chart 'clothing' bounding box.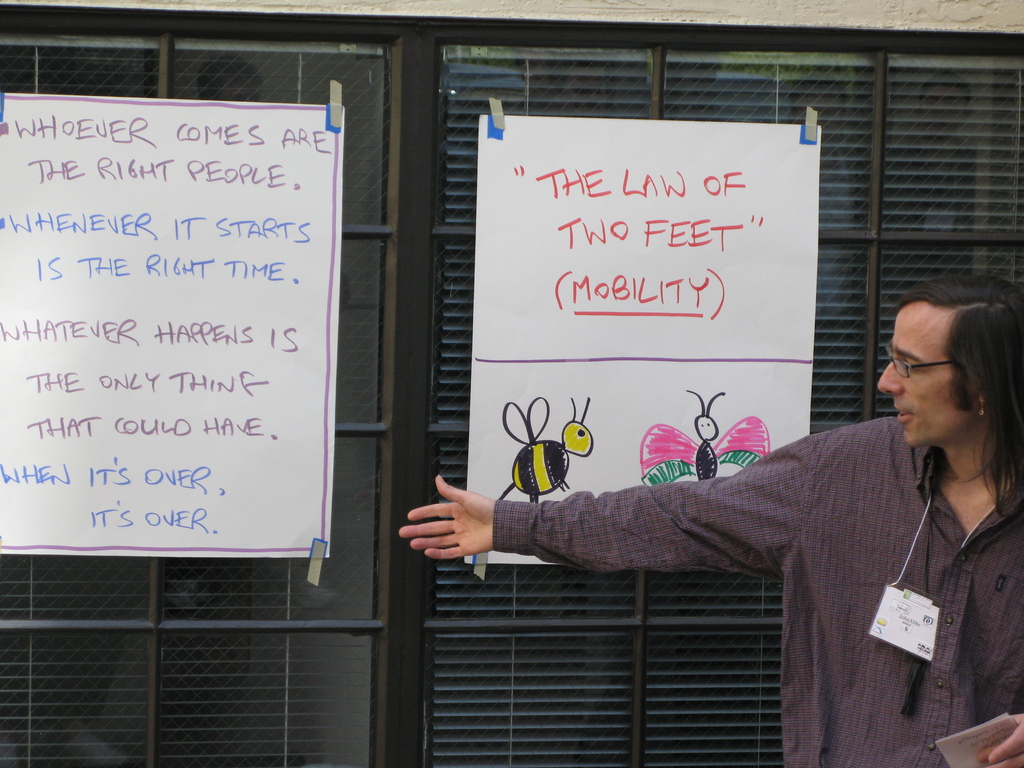
Charted: 428/370/1009/724.
